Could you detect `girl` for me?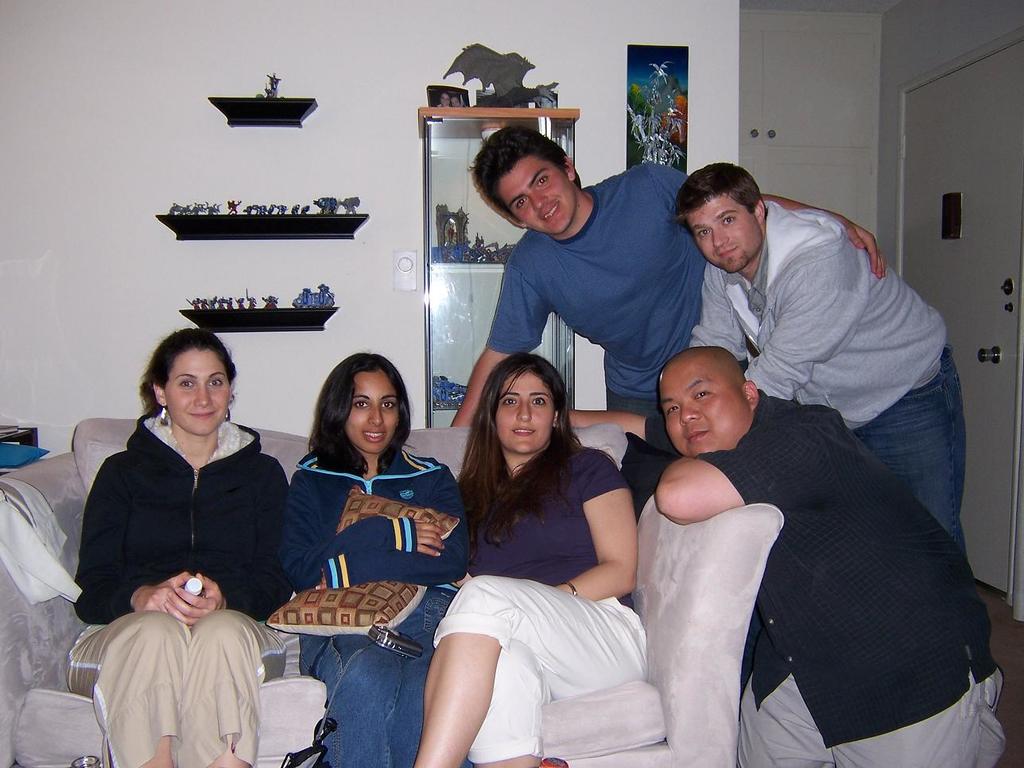
Detection result: x1=277 y1=352 x2=468 y2=767.
